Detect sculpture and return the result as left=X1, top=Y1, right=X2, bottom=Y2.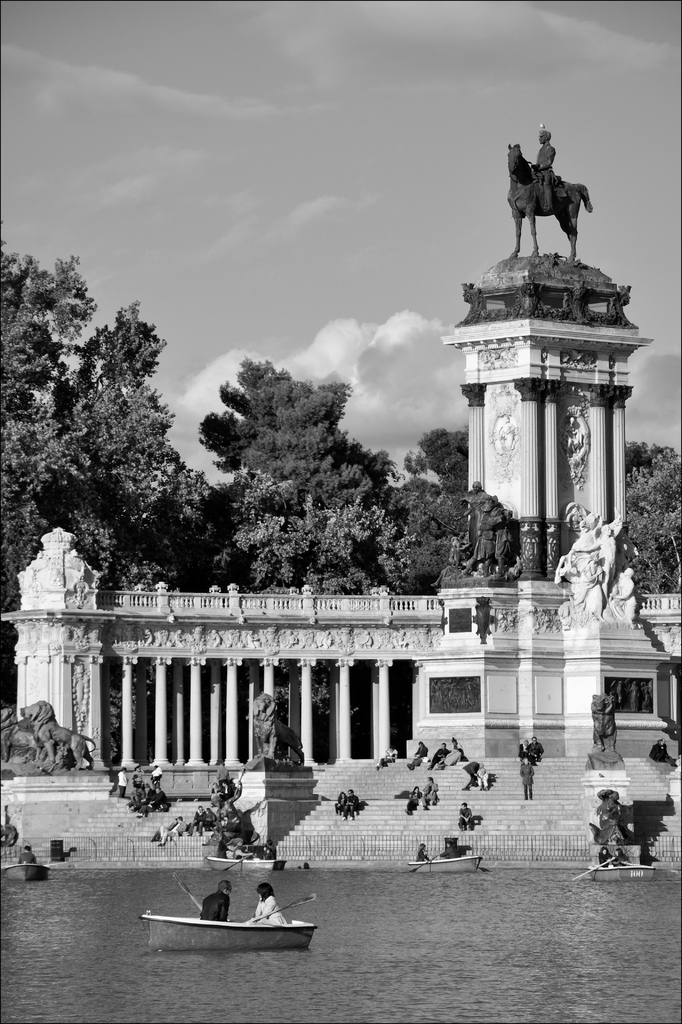
left=499, top=127, right=599, bottom=262.
